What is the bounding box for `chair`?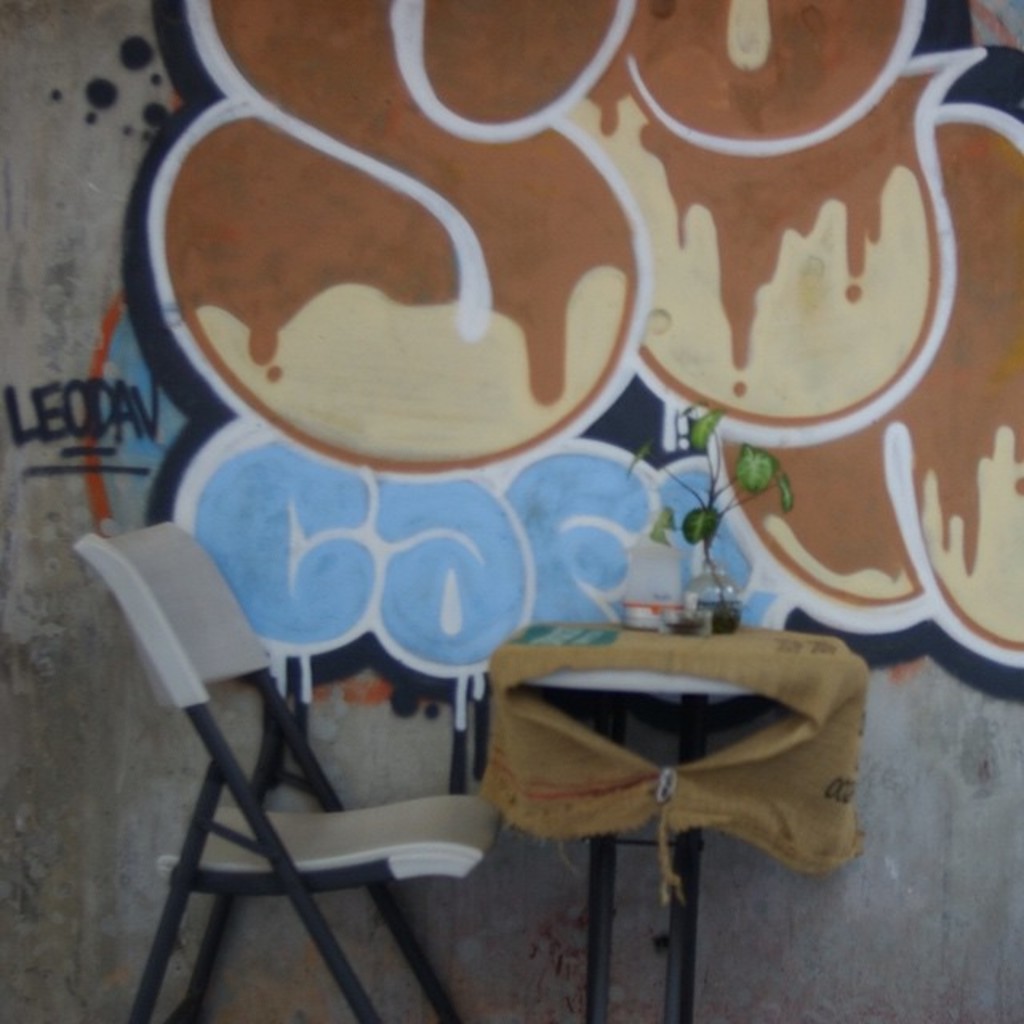
rect(56, 506, 469, 997).
